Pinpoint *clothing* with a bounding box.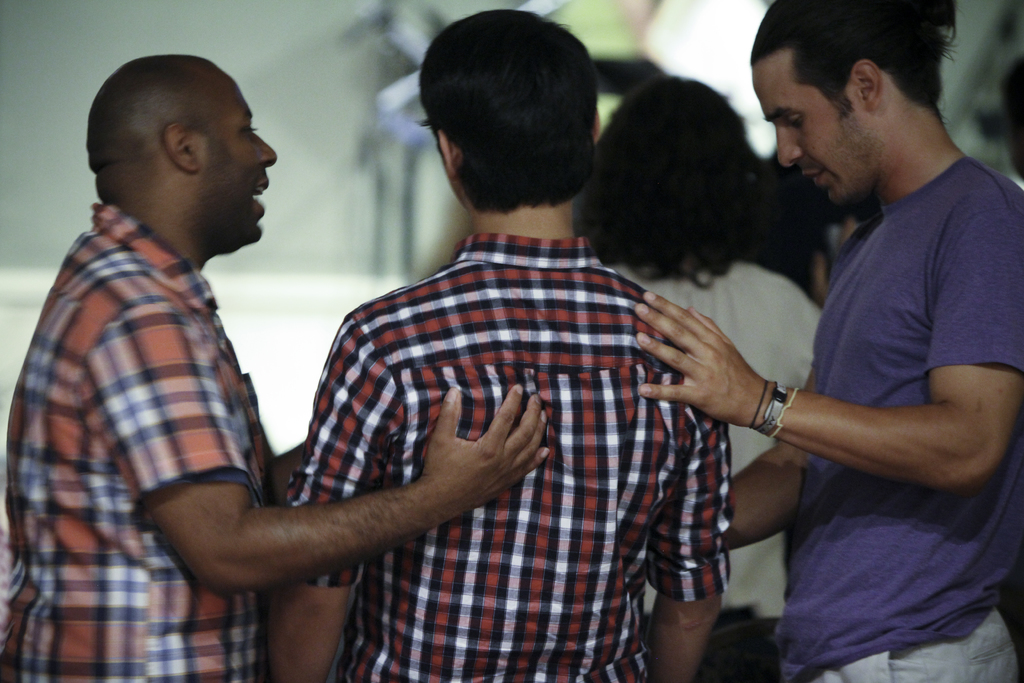
l=781, t=149, r=1023, b=682.
